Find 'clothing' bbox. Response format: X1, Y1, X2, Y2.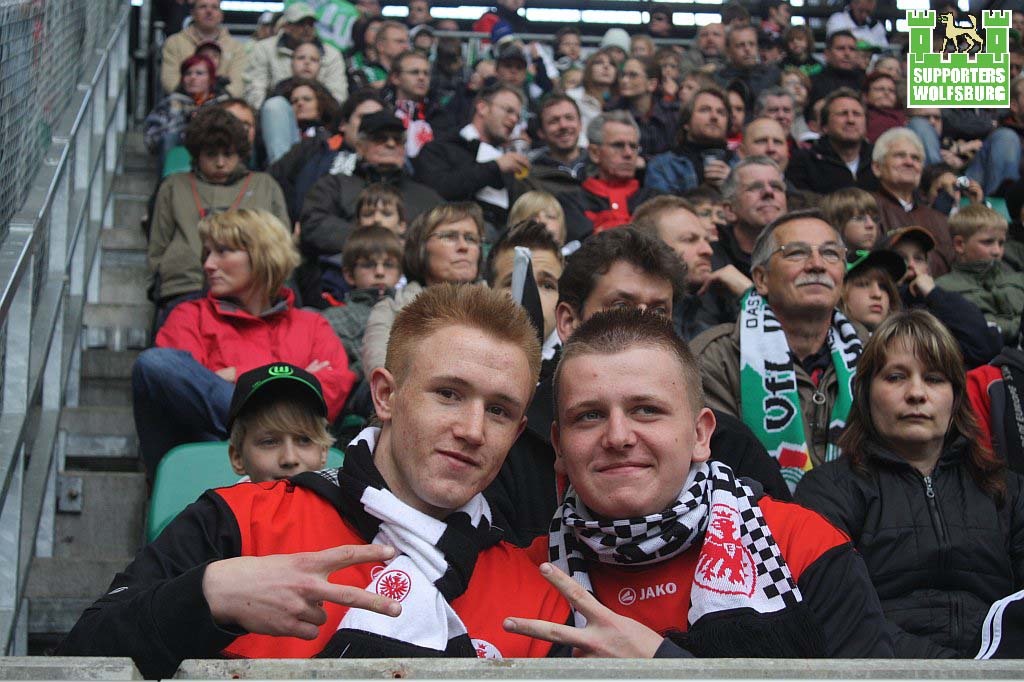
352, 58, 388, 91.
